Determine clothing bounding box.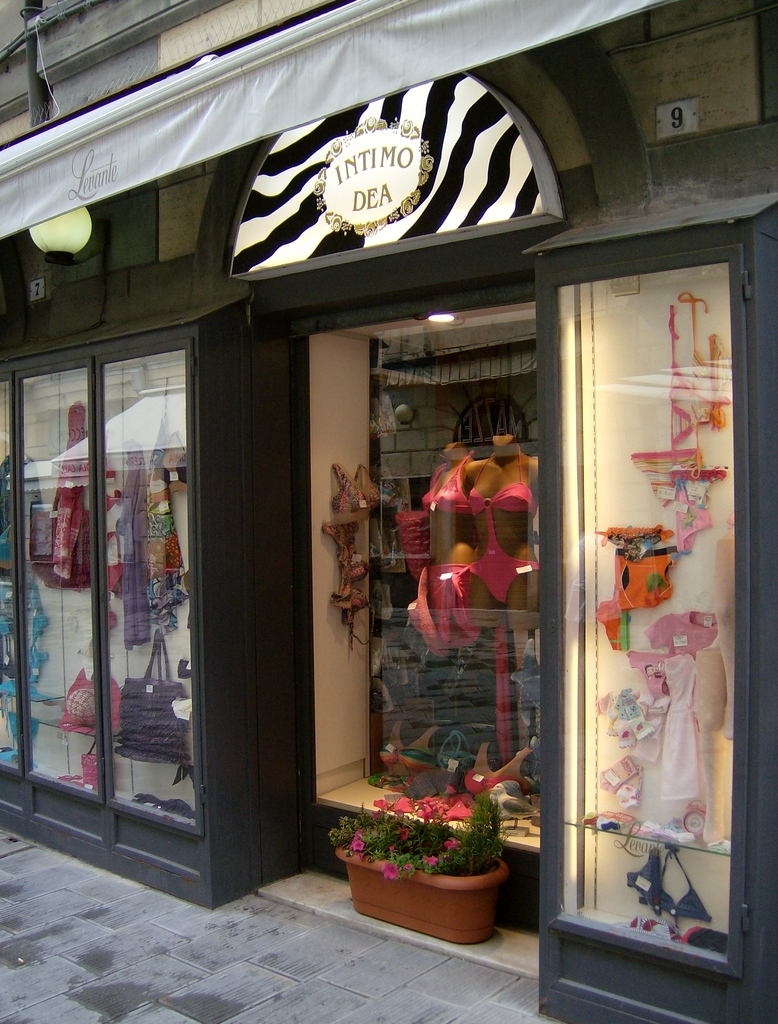
Determined: (646,609,722,660).
